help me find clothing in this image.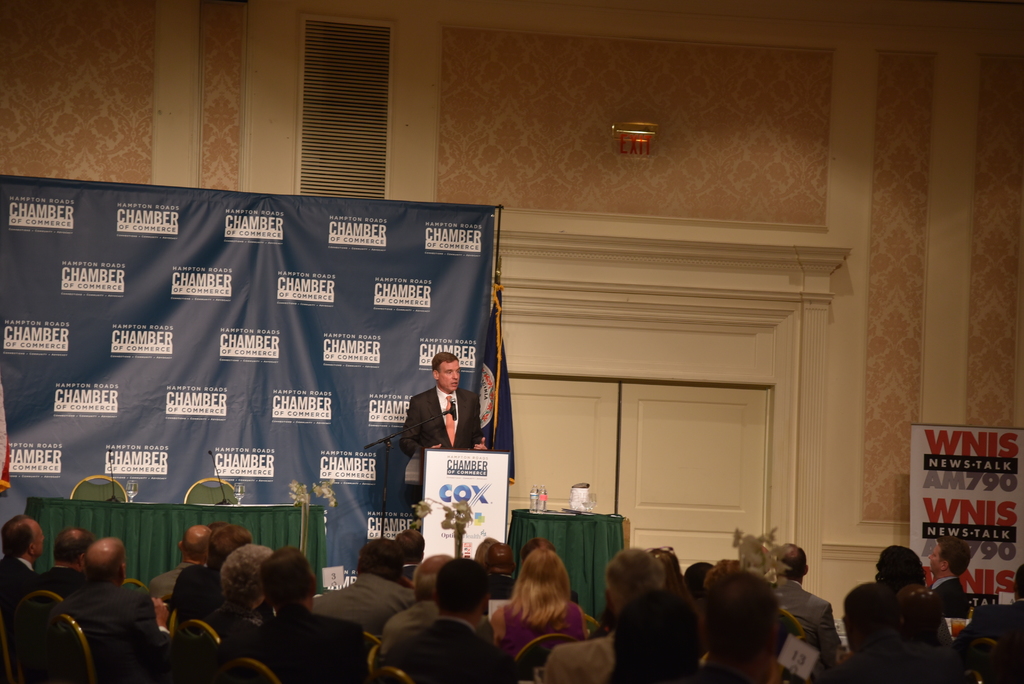
Found it: l=493, t=599, r=605, b=664.
